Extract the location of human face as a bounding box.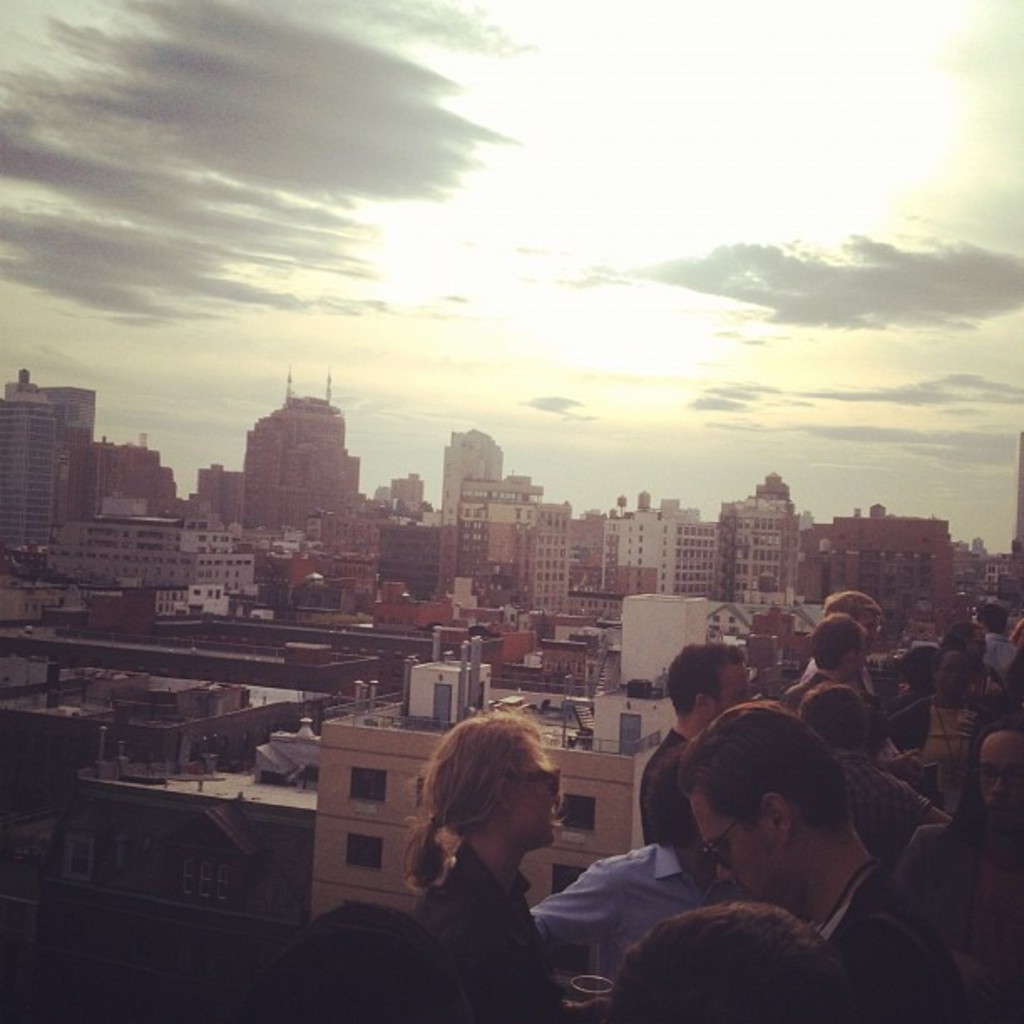
[512, 730, 567, 847].
